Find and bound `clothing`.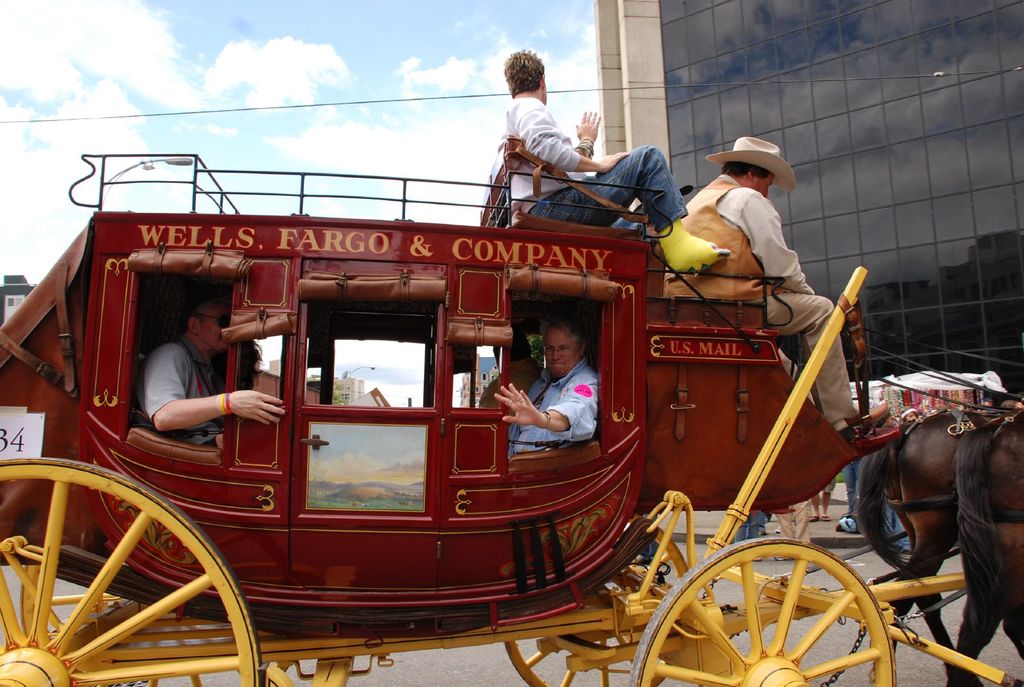
Bound: bbox=[734, 511, 756, 542].
